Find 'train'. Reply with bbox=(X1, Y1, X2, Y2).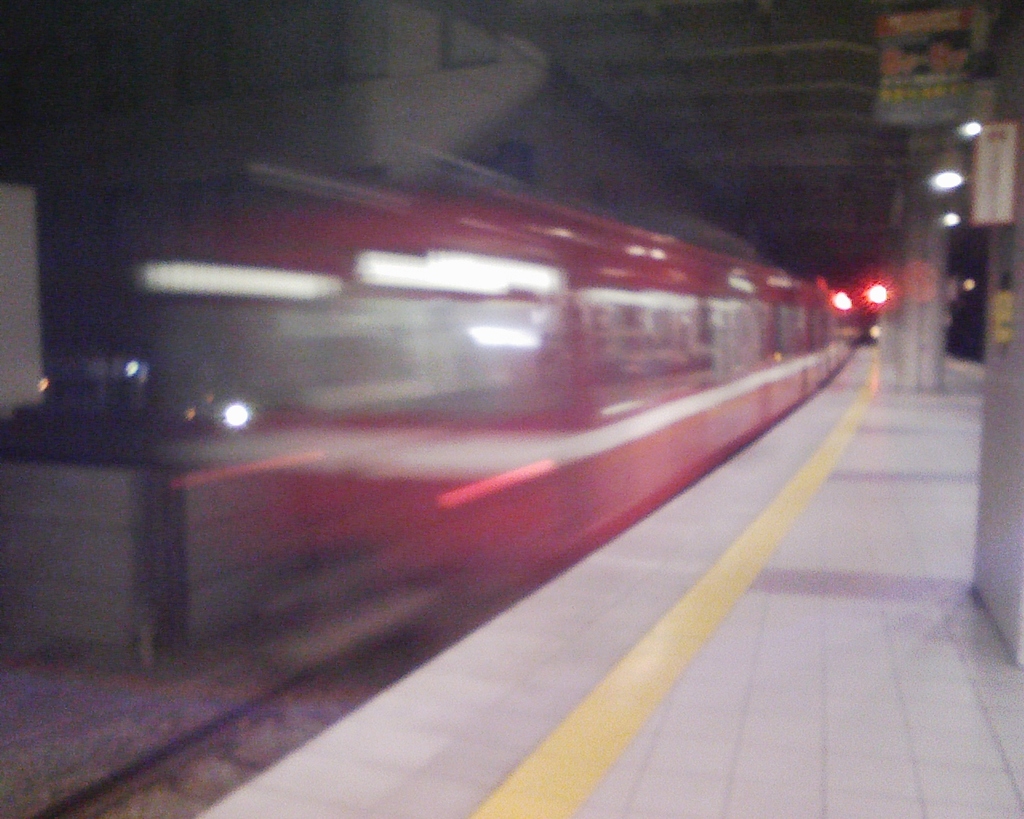
bbox=(158, 155, 856, 608).
